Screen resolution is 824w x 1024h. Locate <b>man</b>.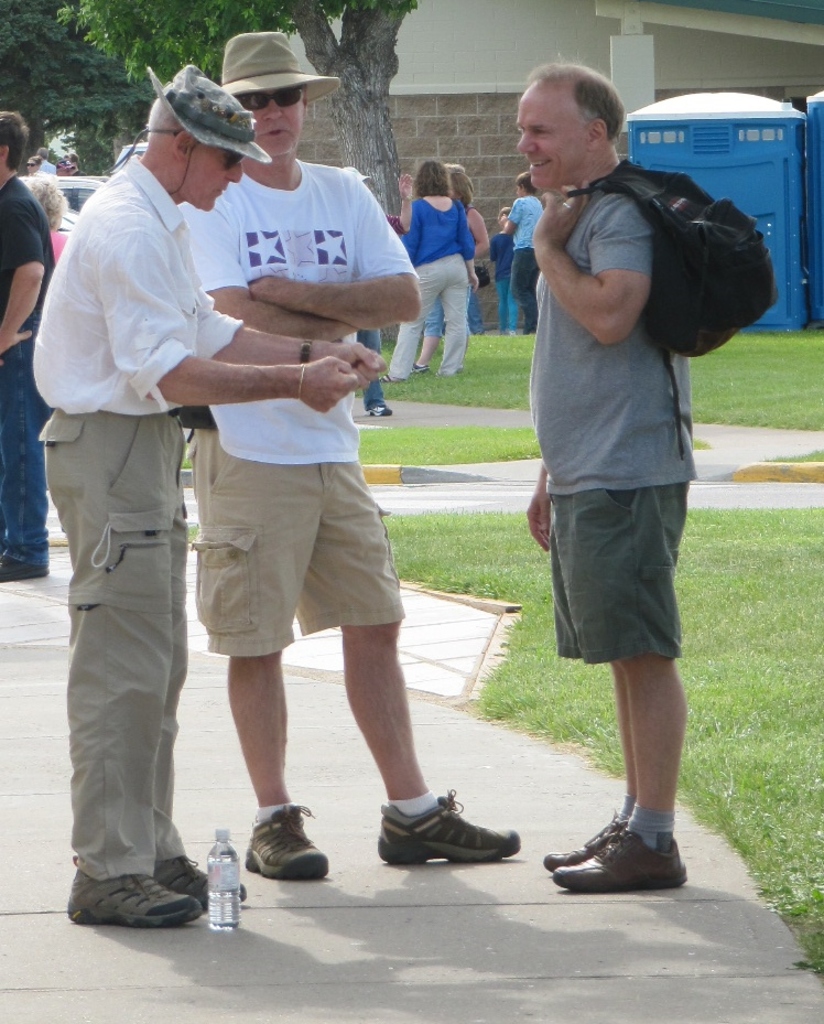
34, 148, 55, 174.
